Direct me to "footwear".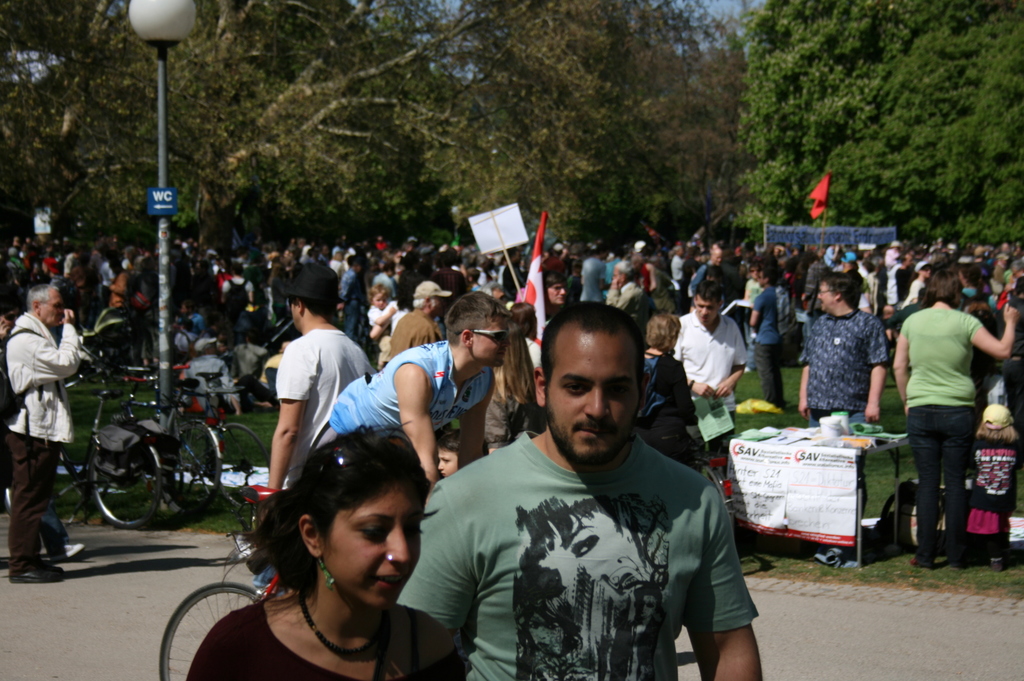
Direction: crop(52, 542, 86, 568).
